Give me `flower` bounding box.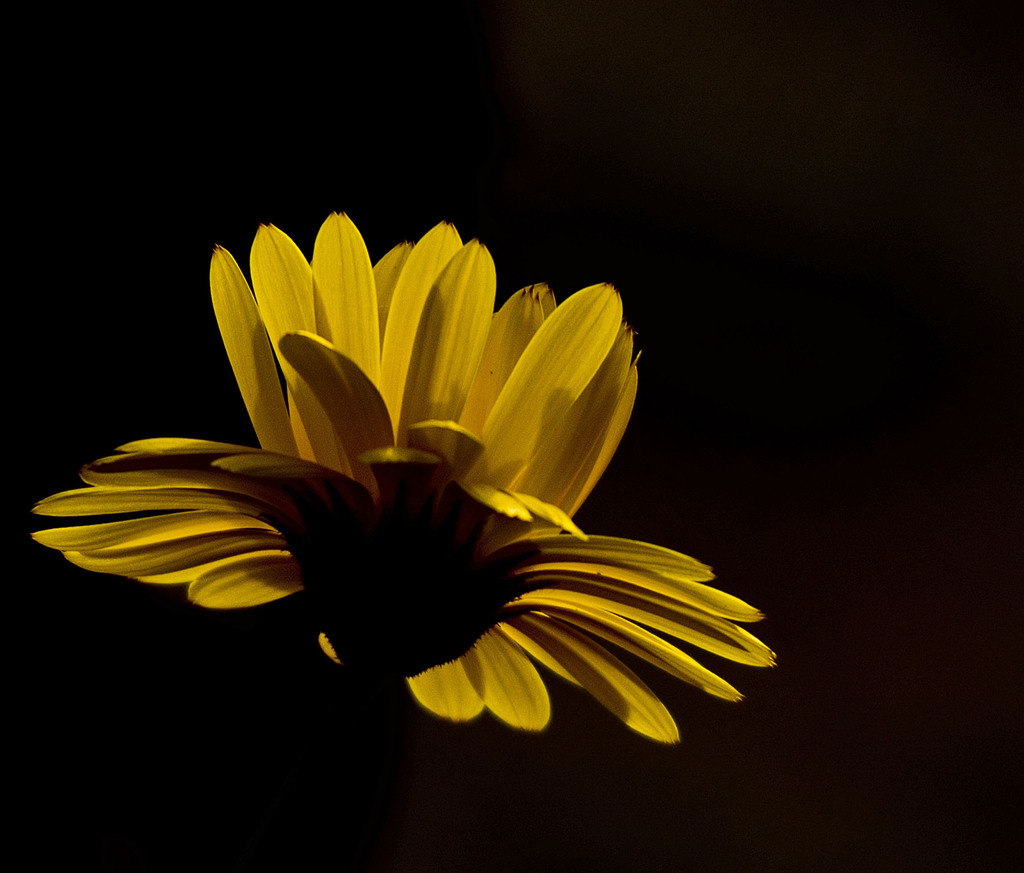
42, 218, 781, 769.
